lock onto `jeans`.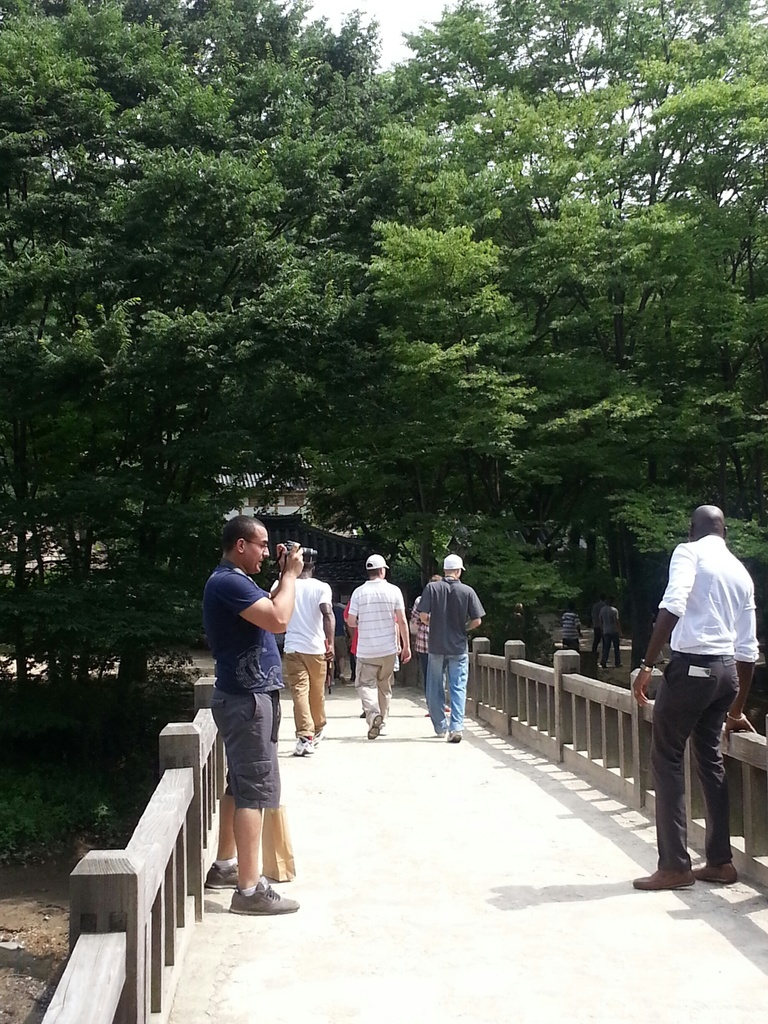
Locked: l=598, t=634, r=620, b=664.
